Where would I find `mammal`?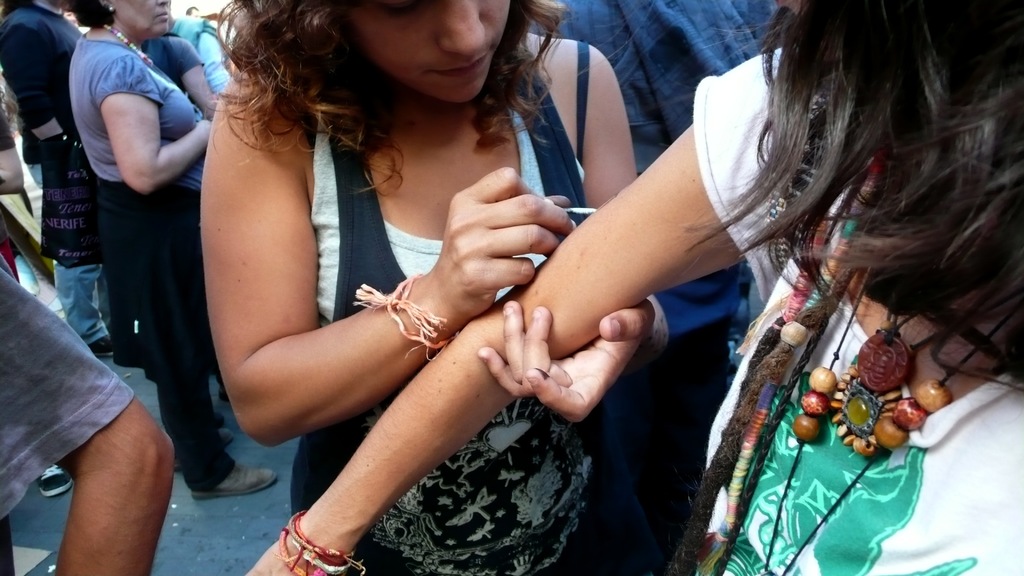
At <box>171,10,226,108</box>.
